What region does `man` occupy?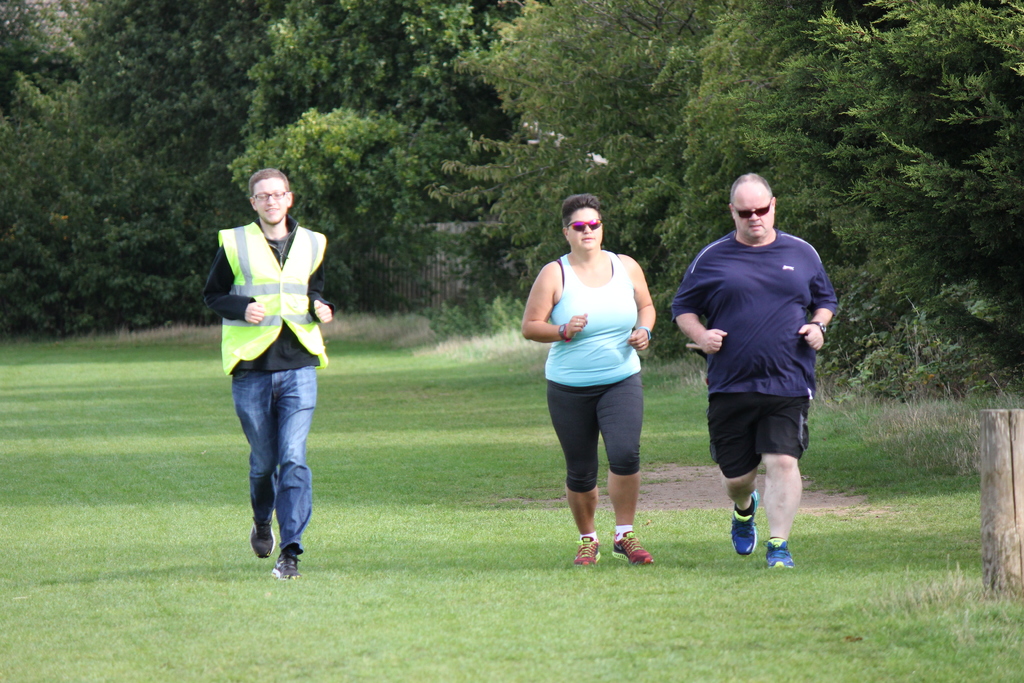
(198, 168, 334, 579).
